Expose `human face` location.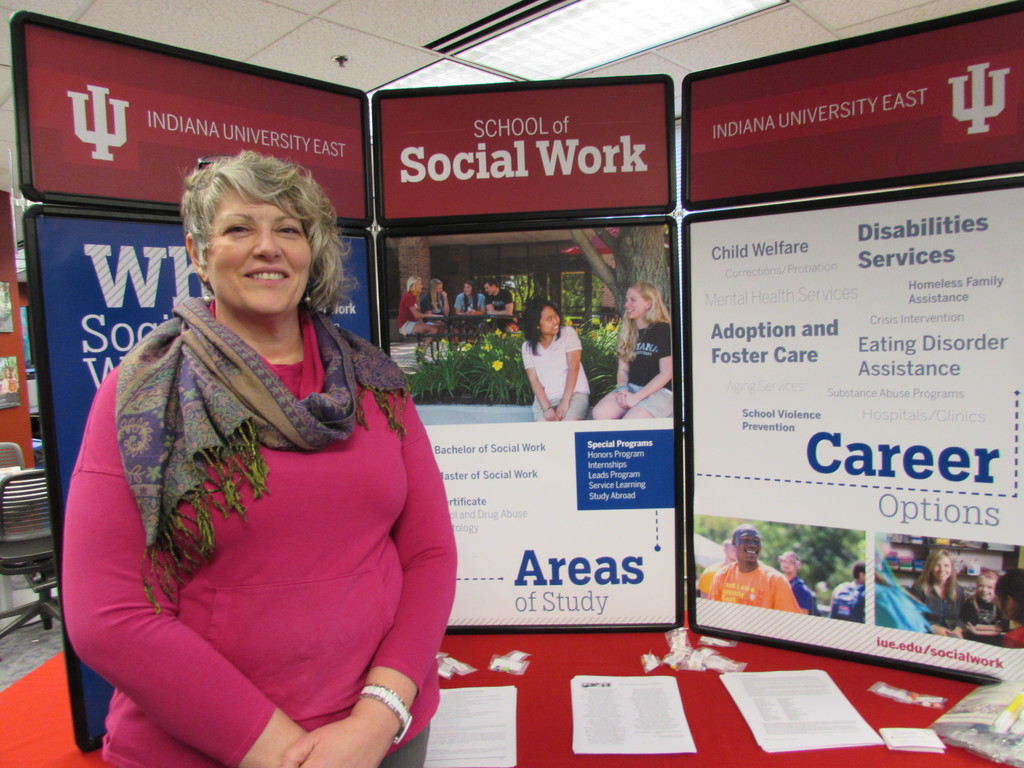
Exposed at bbox=[624, 289, 648, 319].
